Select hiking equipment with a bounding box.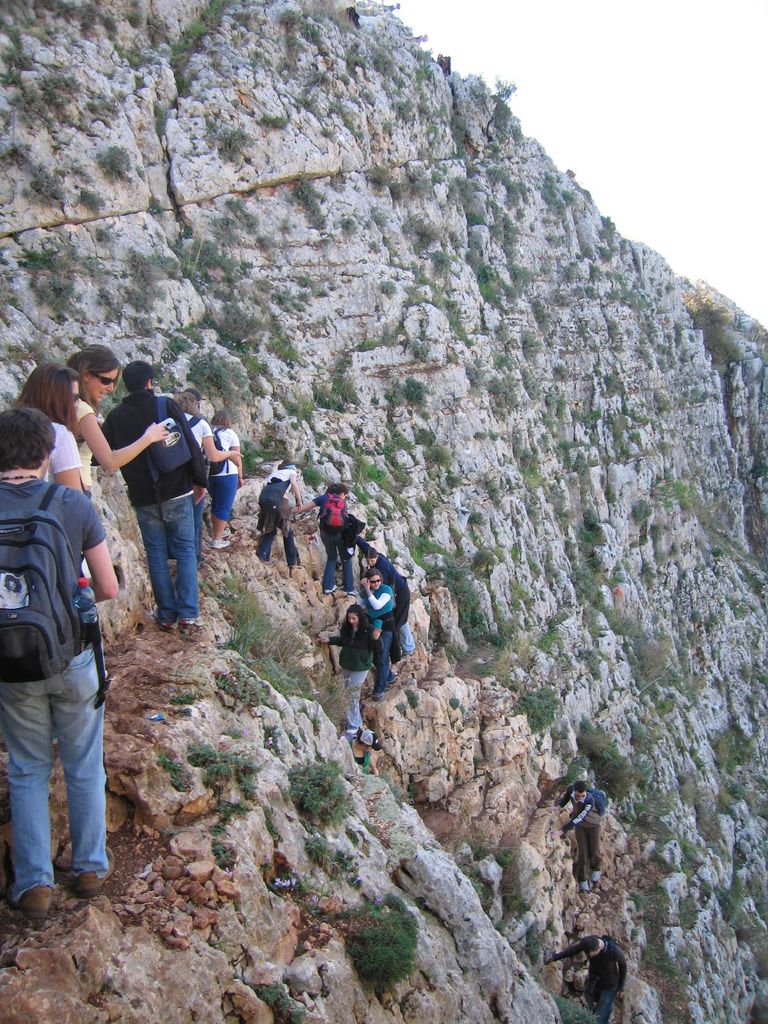
(left=374, top=689, right=387, bottom=705).
